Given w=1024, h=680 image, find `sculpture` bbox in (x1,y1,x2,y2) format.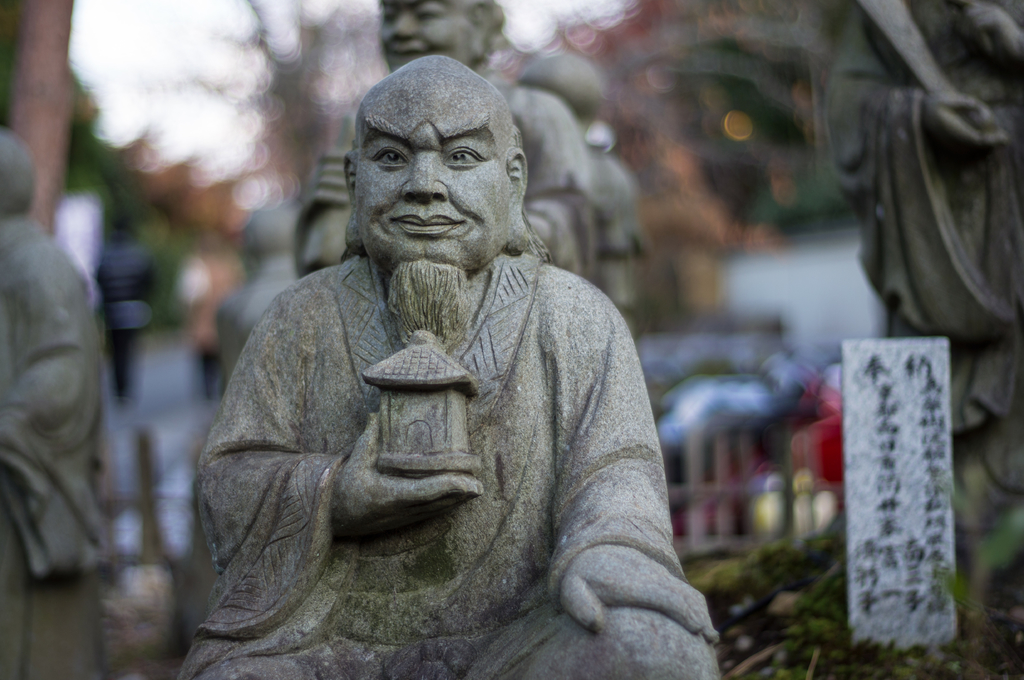
(305,0,601,286).
